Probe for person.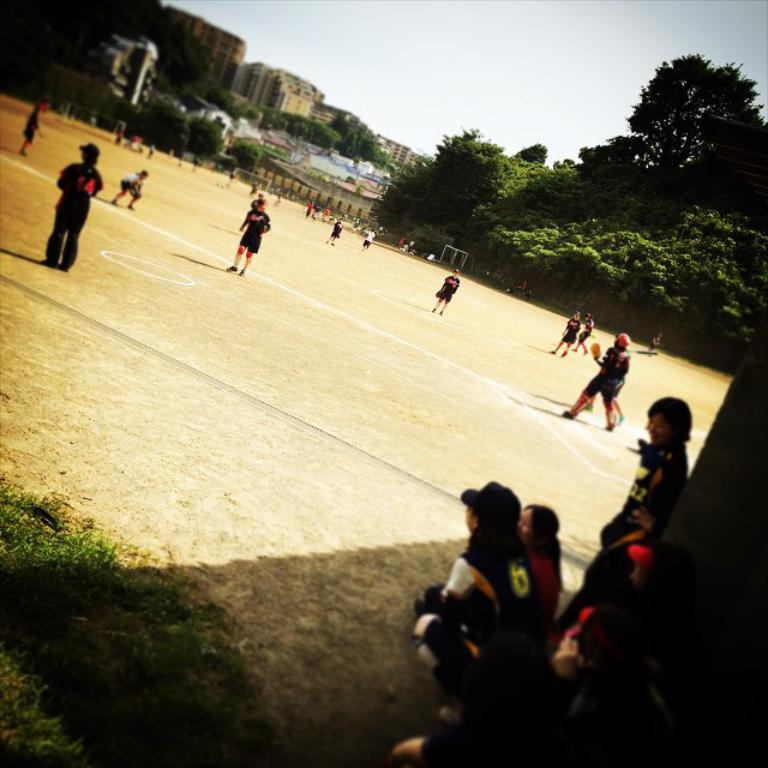
Probe result: (left=302, top=200, right=314, bottom=218).
